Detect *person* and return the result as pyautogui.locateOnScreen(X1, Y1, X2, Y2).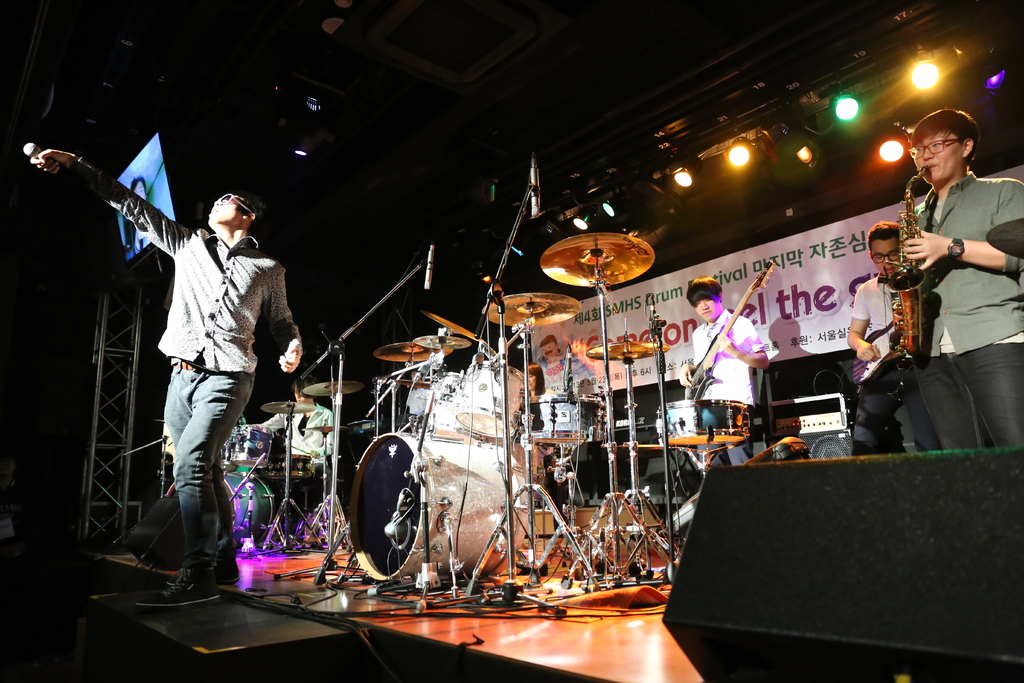
pyautogui.locateOnScreen(833, 210, 935, 478).
